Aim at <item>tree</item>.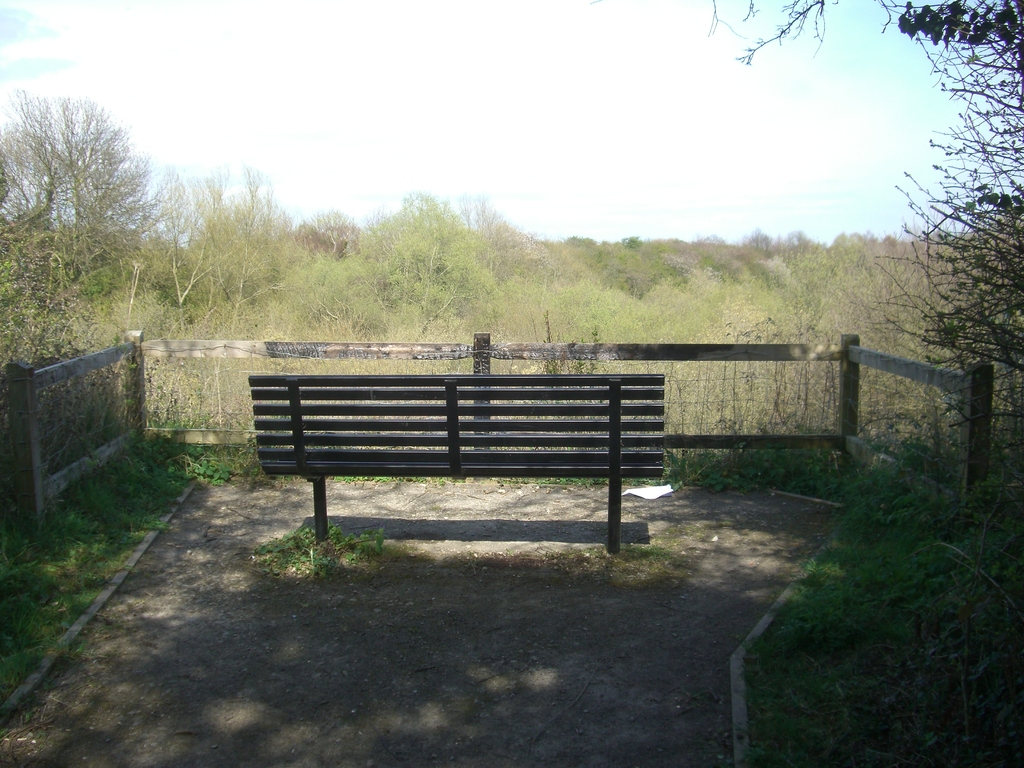
Aimed at [222,160,303,336].
